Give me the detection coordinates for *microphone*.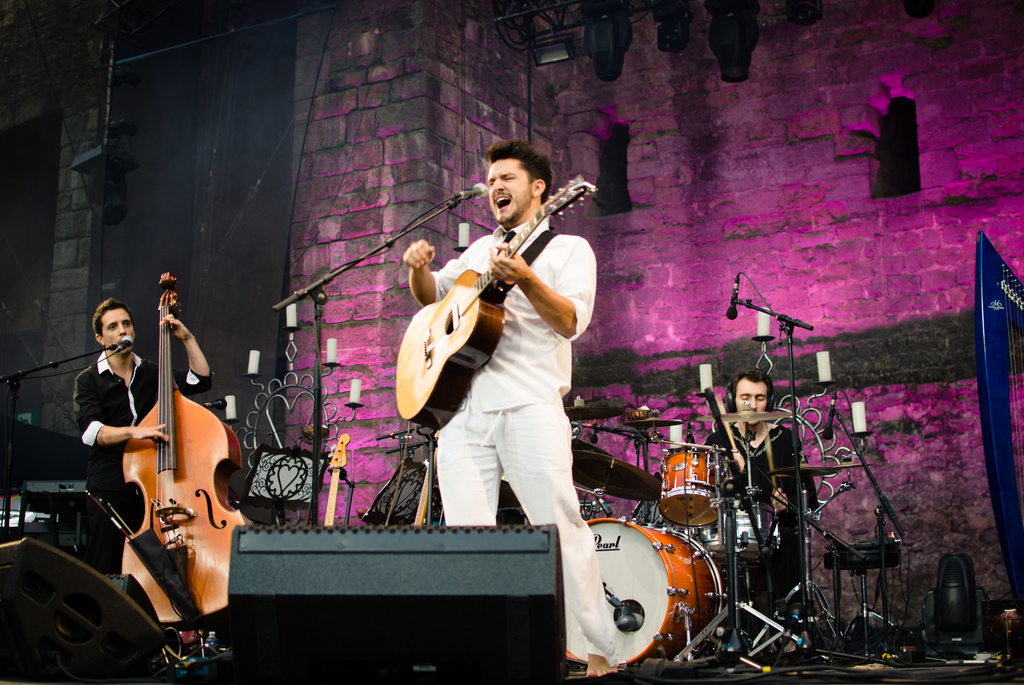
(x1=111, y1=329, x2=140, y2=353).
